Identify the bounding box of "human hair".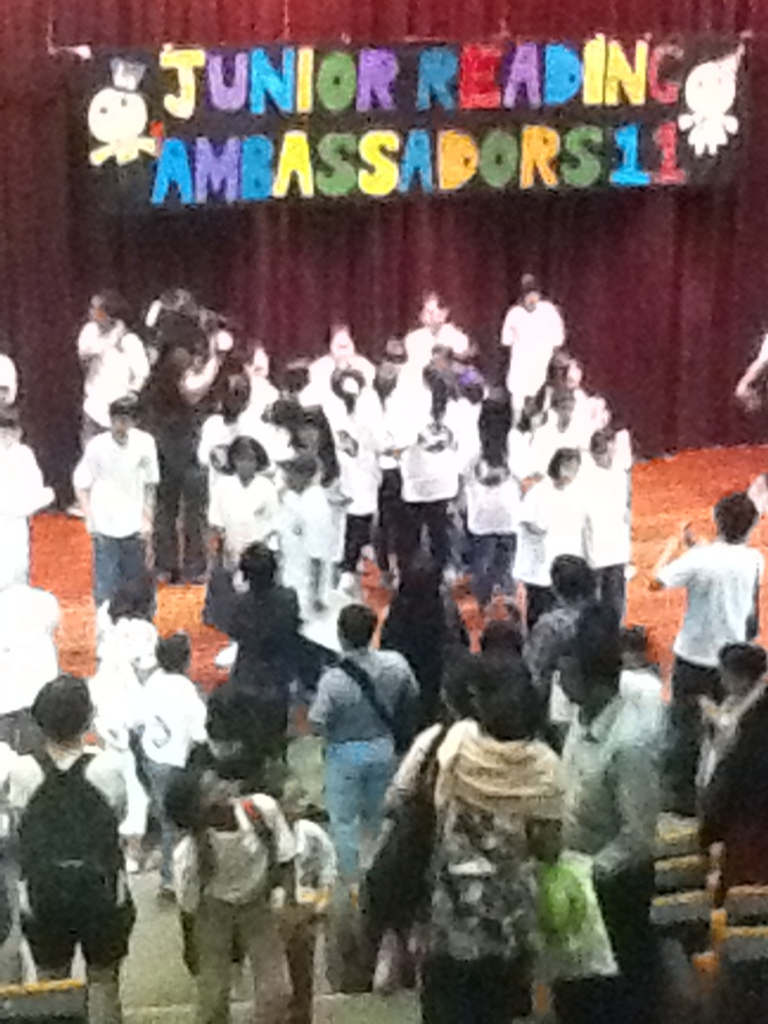
[0,400,26,434].
